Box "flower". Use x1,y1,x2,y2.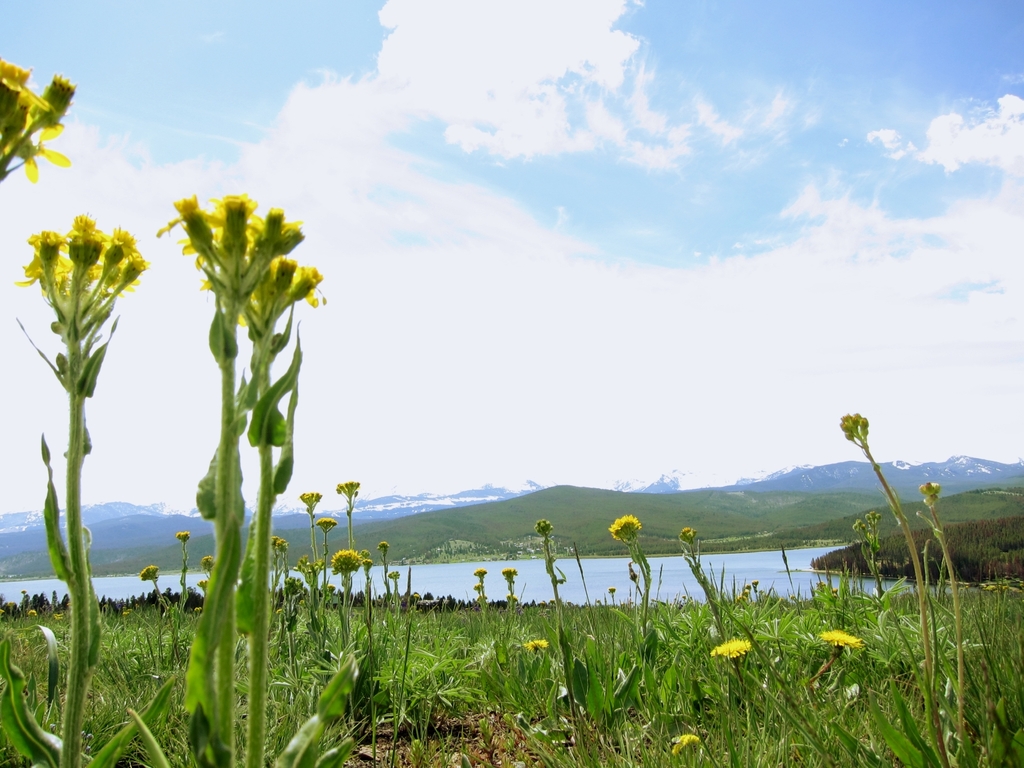
315,517,337,526.
